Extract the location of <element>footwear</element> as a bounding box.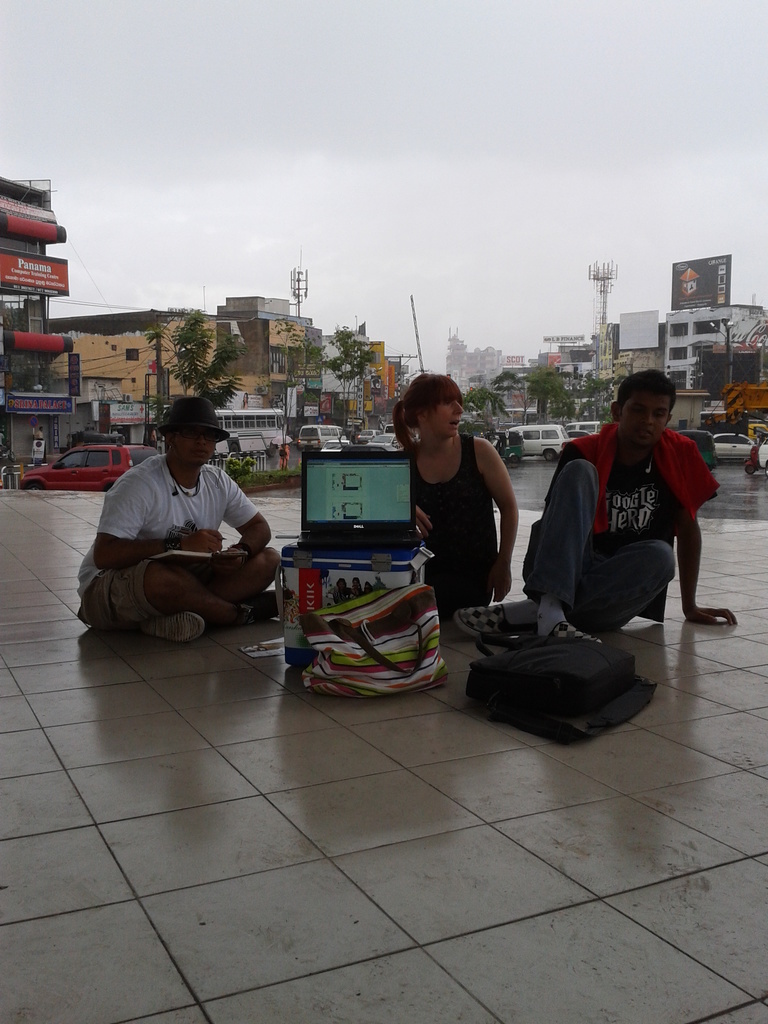
248/595/282/625.
